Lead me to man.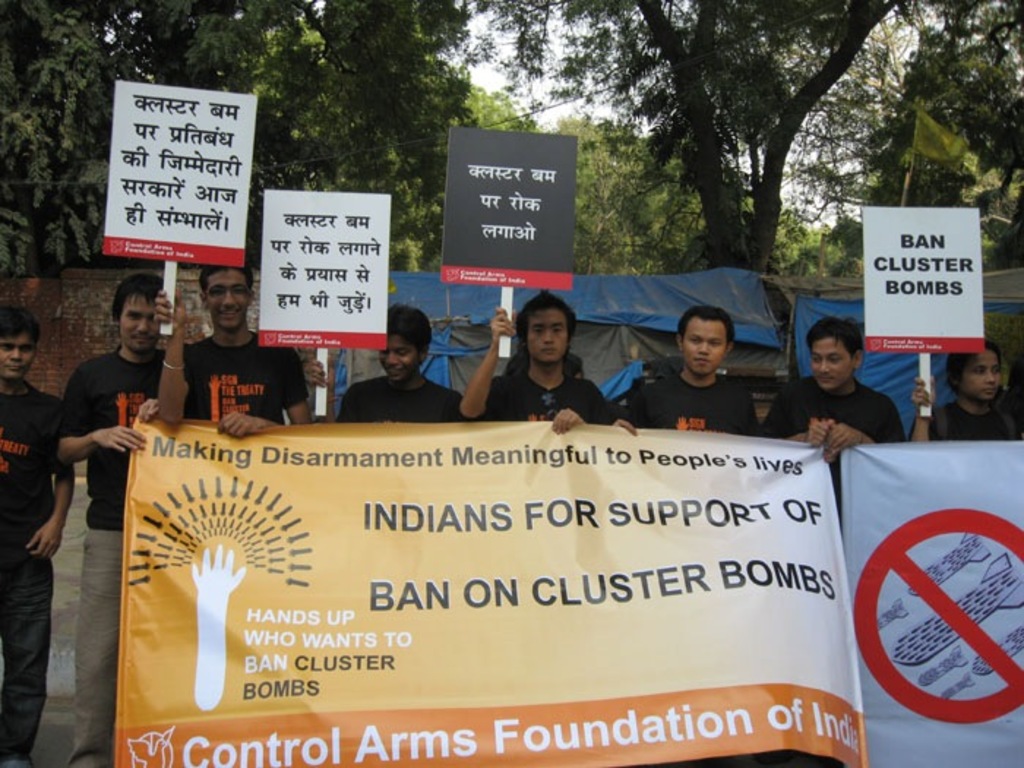
Lead to box=[761, 315, 916, 467].
